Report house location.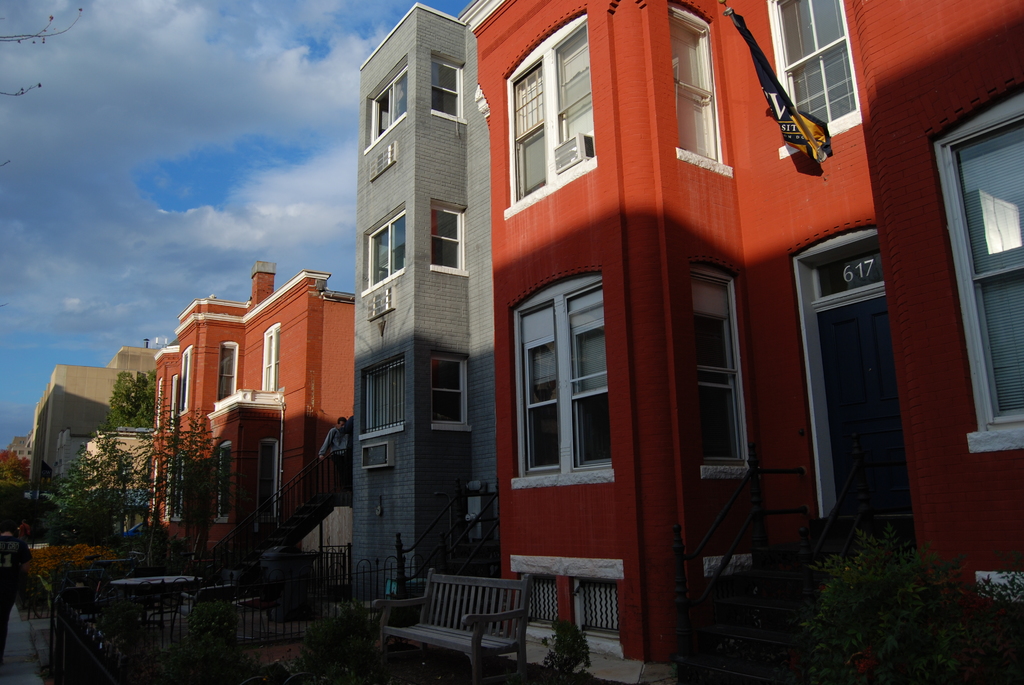
Report: <region>152, 257, 354, 553</region>.
